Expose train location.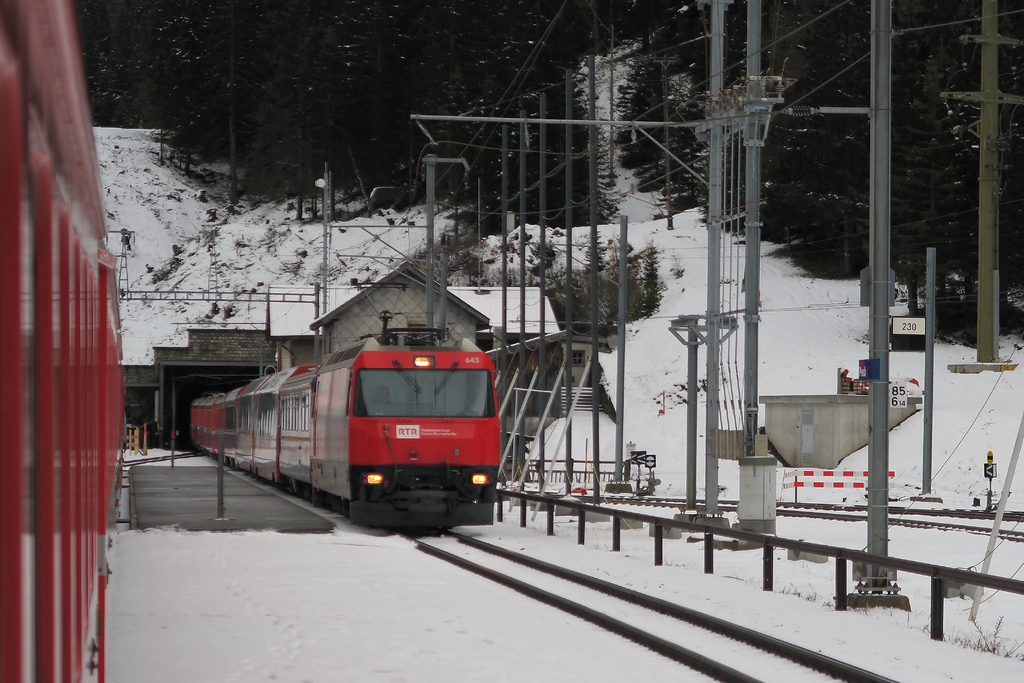
Exposed at crop(182, 278, 503, 533).
